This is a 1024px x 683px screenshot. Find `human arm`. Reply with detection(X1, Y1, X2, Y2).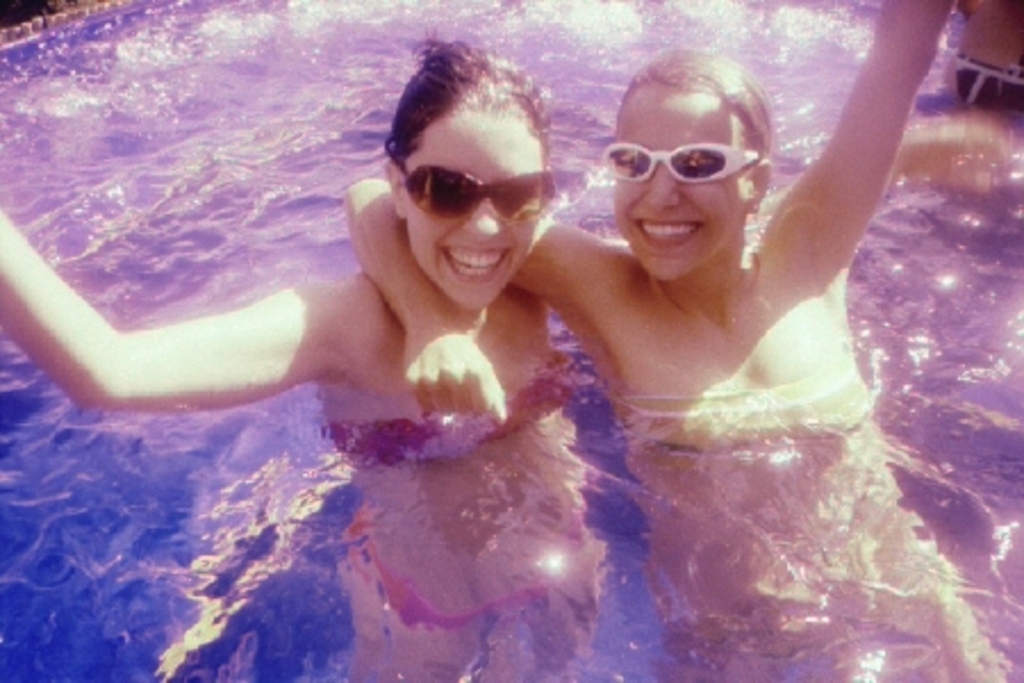
detection(337, 175, 585, 430).
